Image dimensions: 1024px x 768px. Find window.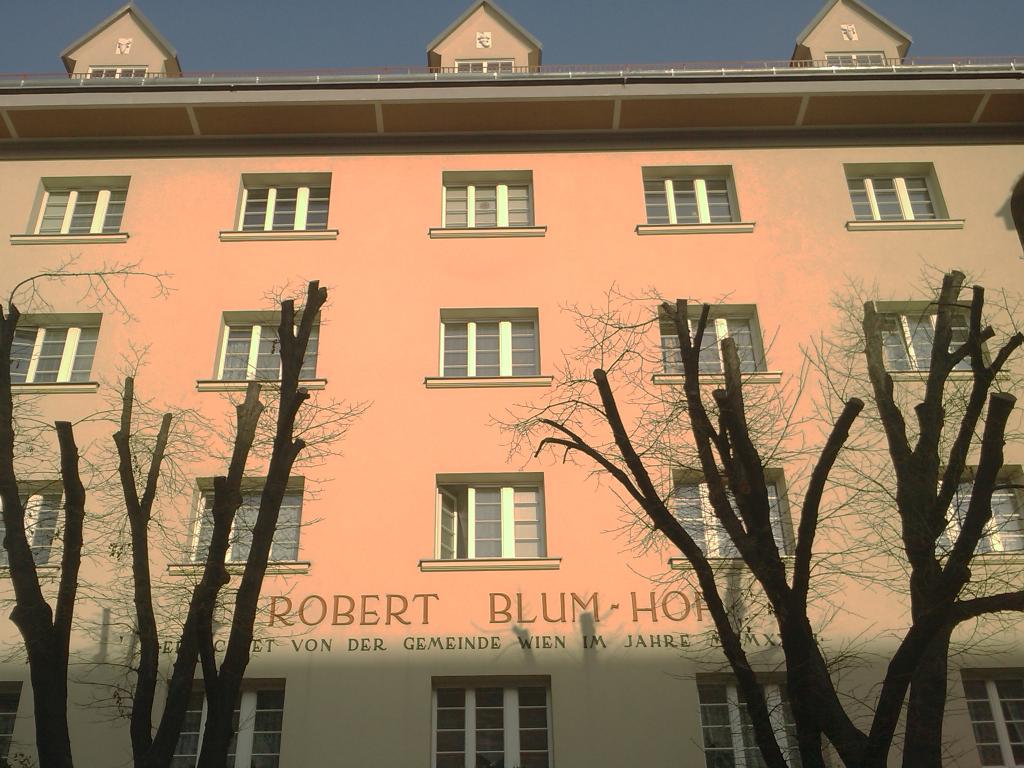
box(429, 171, 547, 237).
